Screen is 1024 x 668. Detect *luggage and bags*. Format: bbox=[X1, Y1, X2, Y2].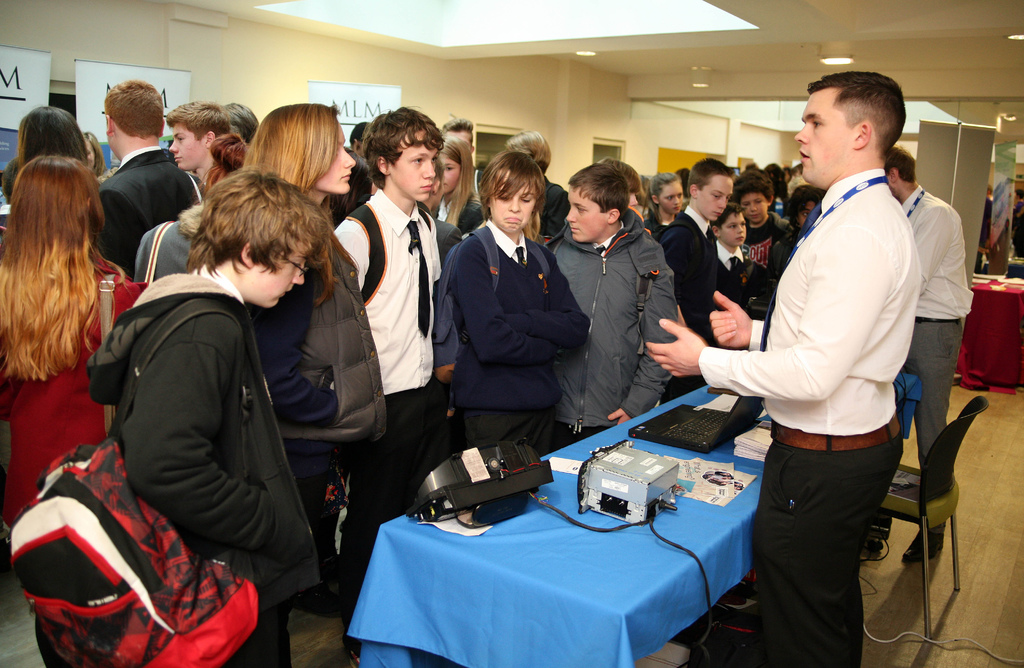
bbox=[92, 270, 120, 440].
